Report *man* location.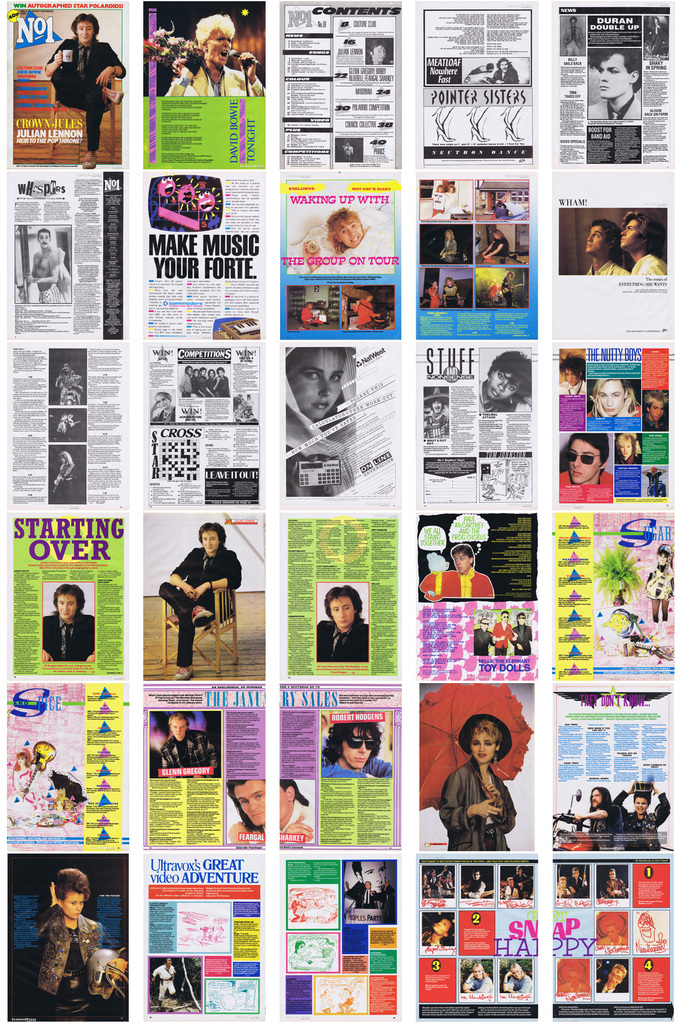
Report: rect(154, 713, 220, 785).
